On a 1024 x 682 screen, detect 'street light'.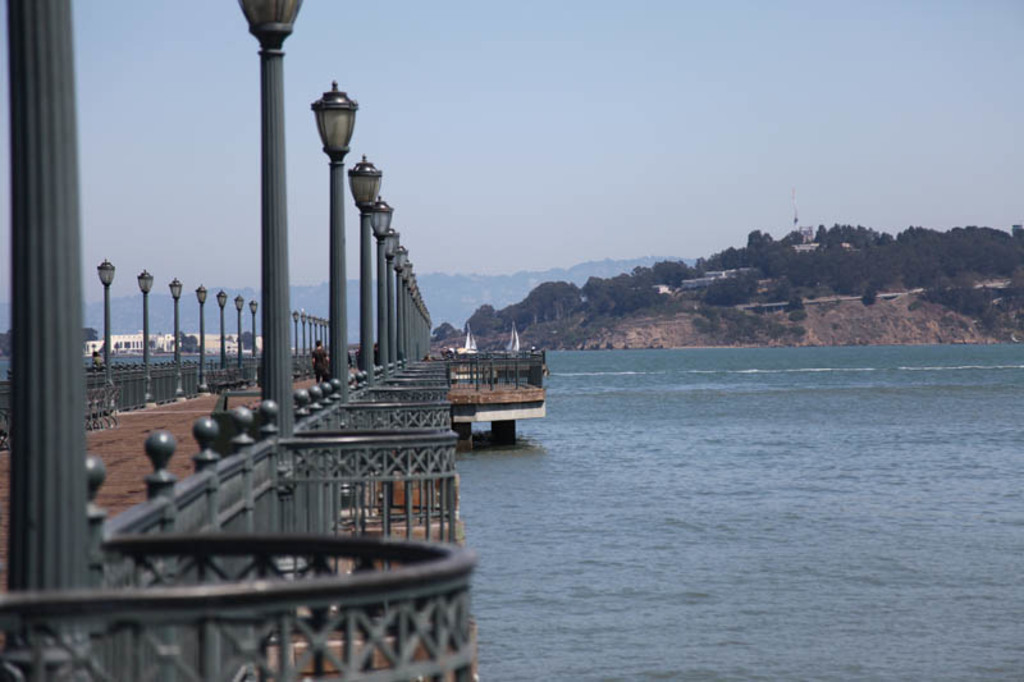
l=234, t=0, r=305, b=573.
